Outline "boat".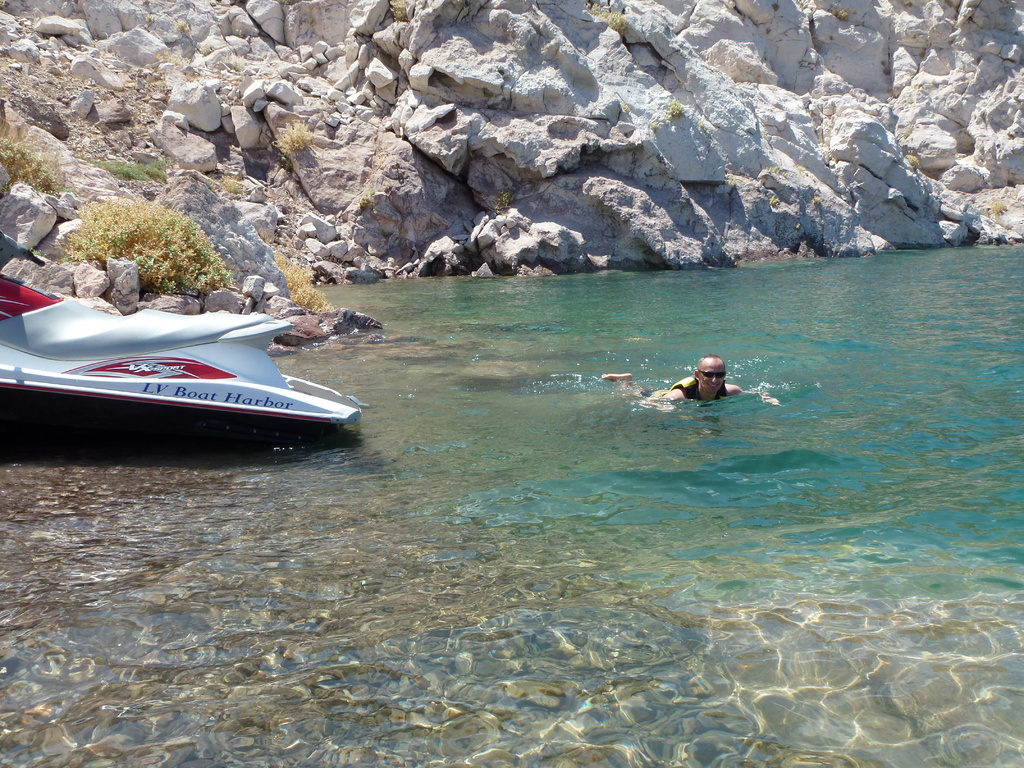
Outline: region(1, 289, 367, 453).
